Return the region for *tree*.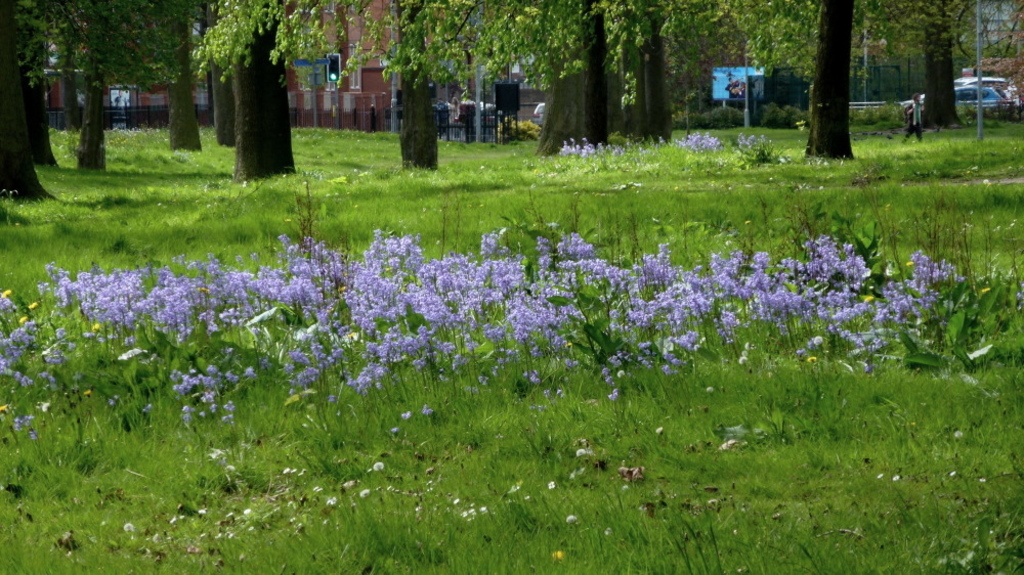
bbox(575, 1, 617, 143).
